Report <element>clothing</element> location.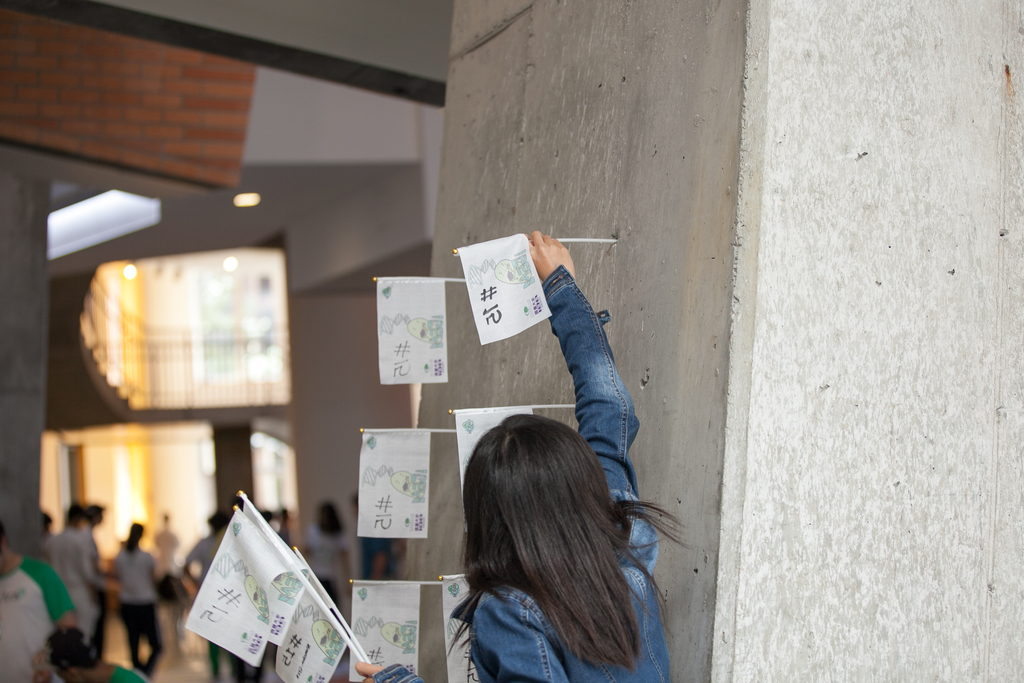
Report: bbox=[449, 264, 669, 682].
